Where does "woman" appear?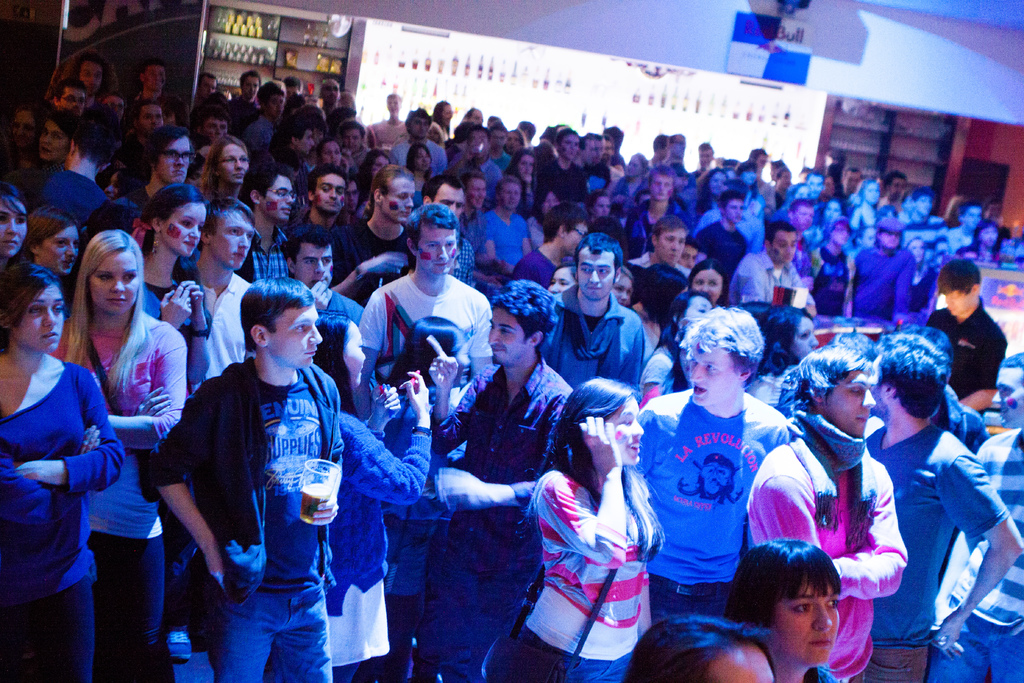
Appears at {"left": 957, "top": 221, "right": 1005, "bottom": 261}.
